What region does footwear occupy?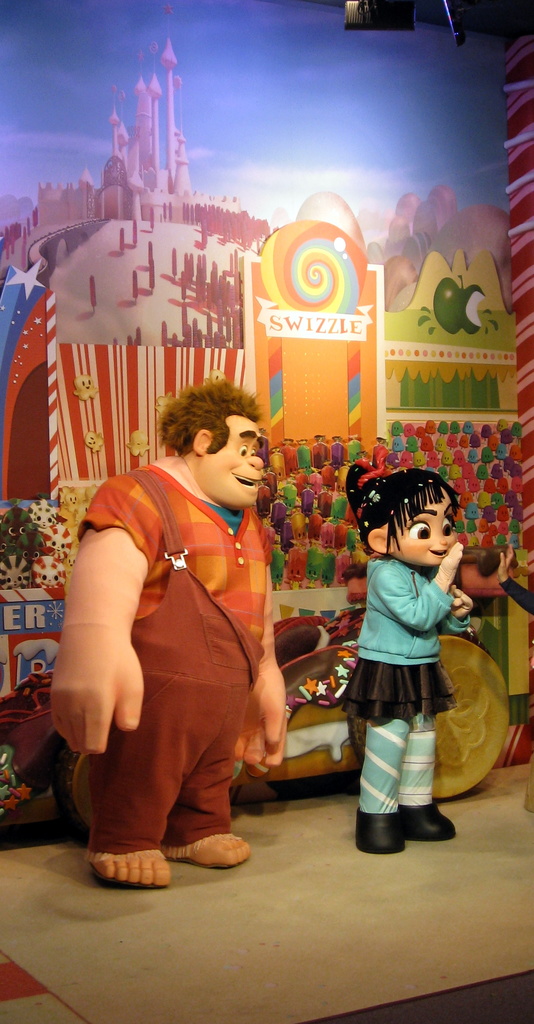
rect(354, 814, 412, 854).
